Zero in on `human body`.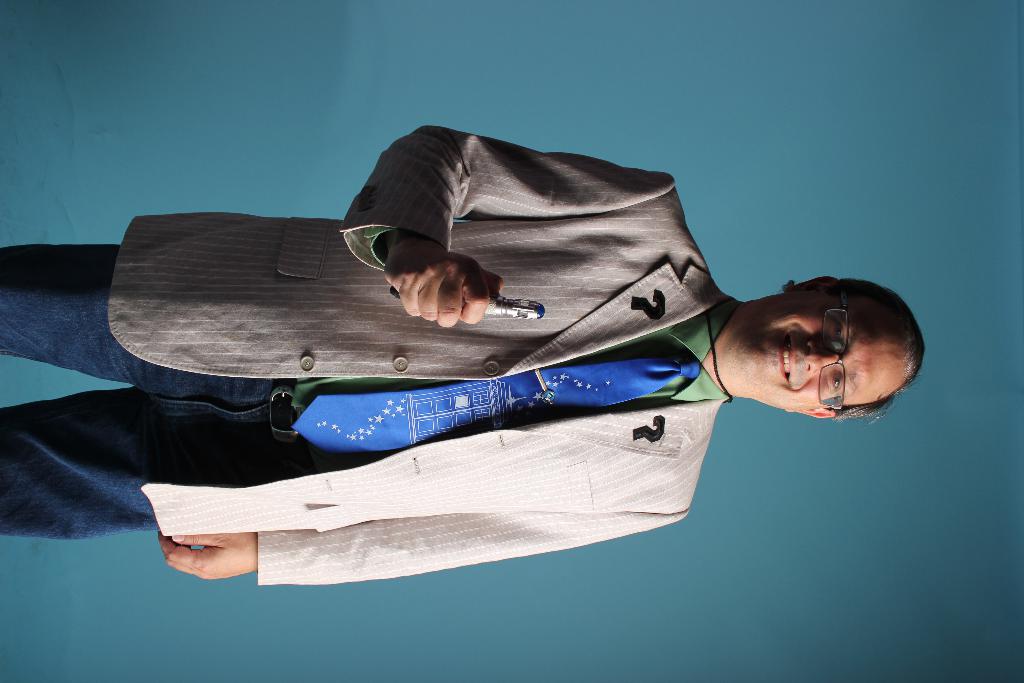
Zeroed in: x1=0, y1=122, x2=725, y2=595.
